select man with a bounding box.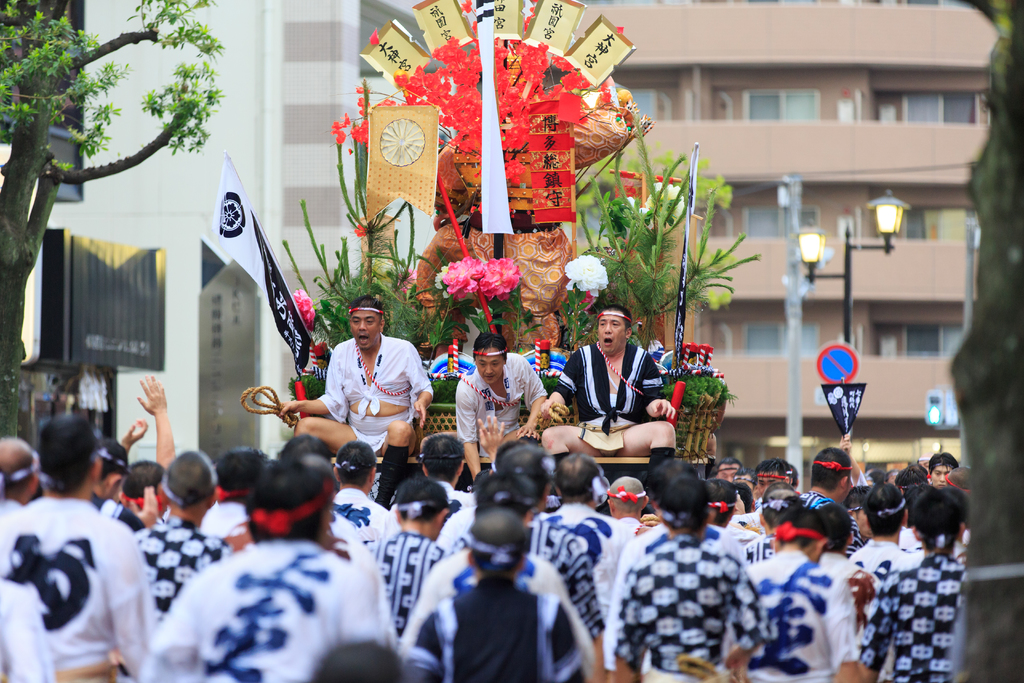
929 454 961 488.
